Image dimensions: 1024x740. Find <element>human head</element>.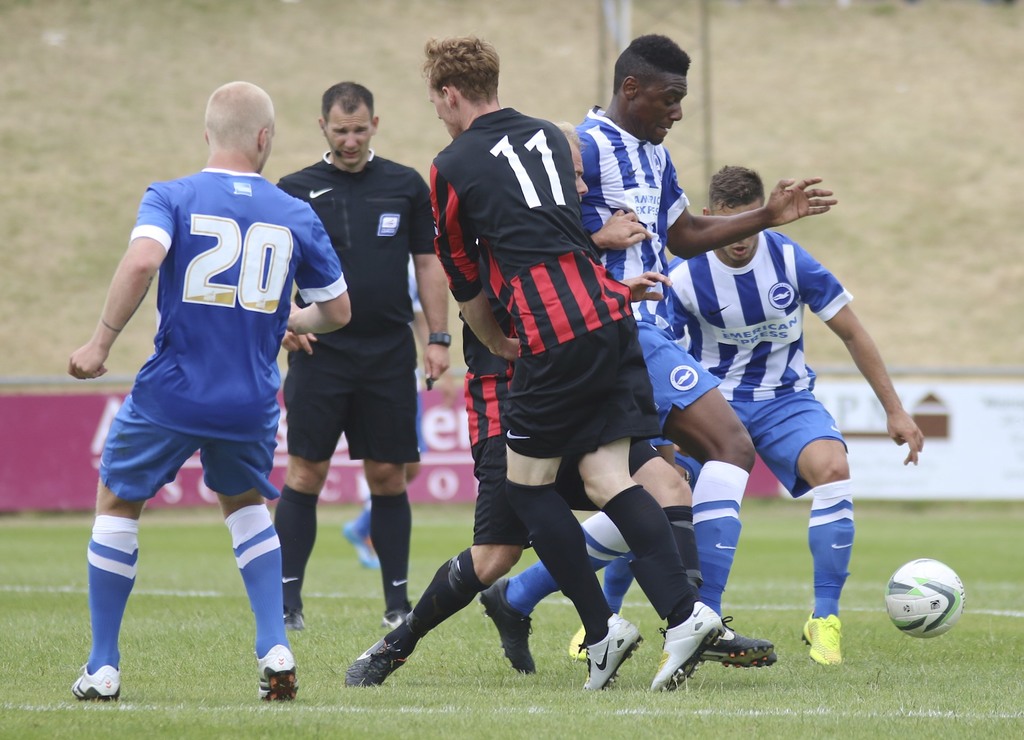
424,37,500,140.
